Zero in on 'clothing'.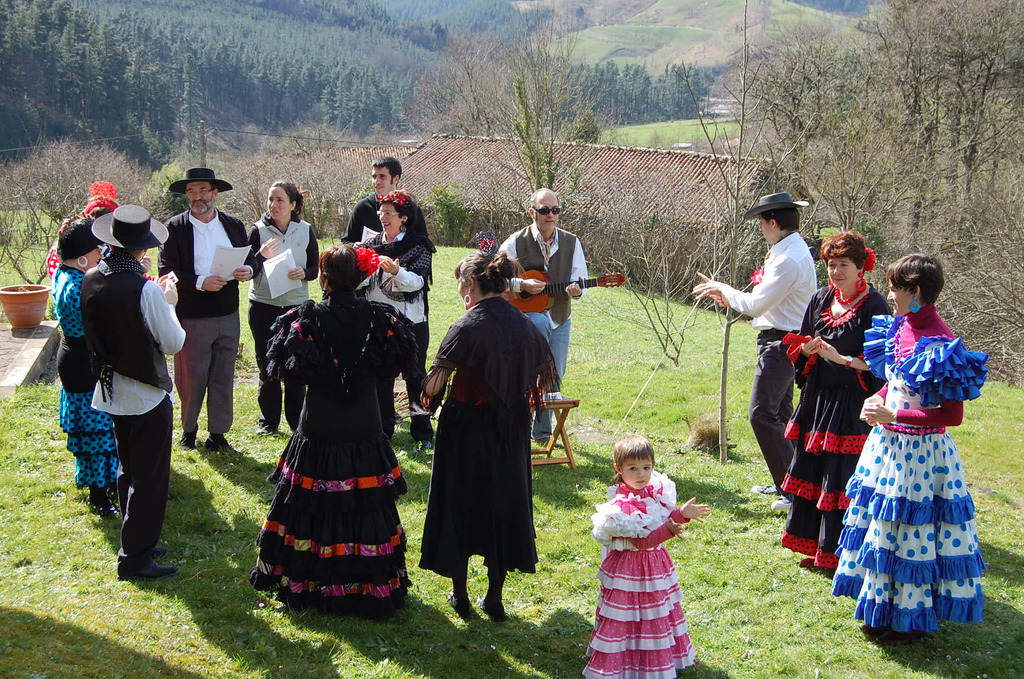
Zeroed in: (left=248, top=266, right=412, bottom=591).
